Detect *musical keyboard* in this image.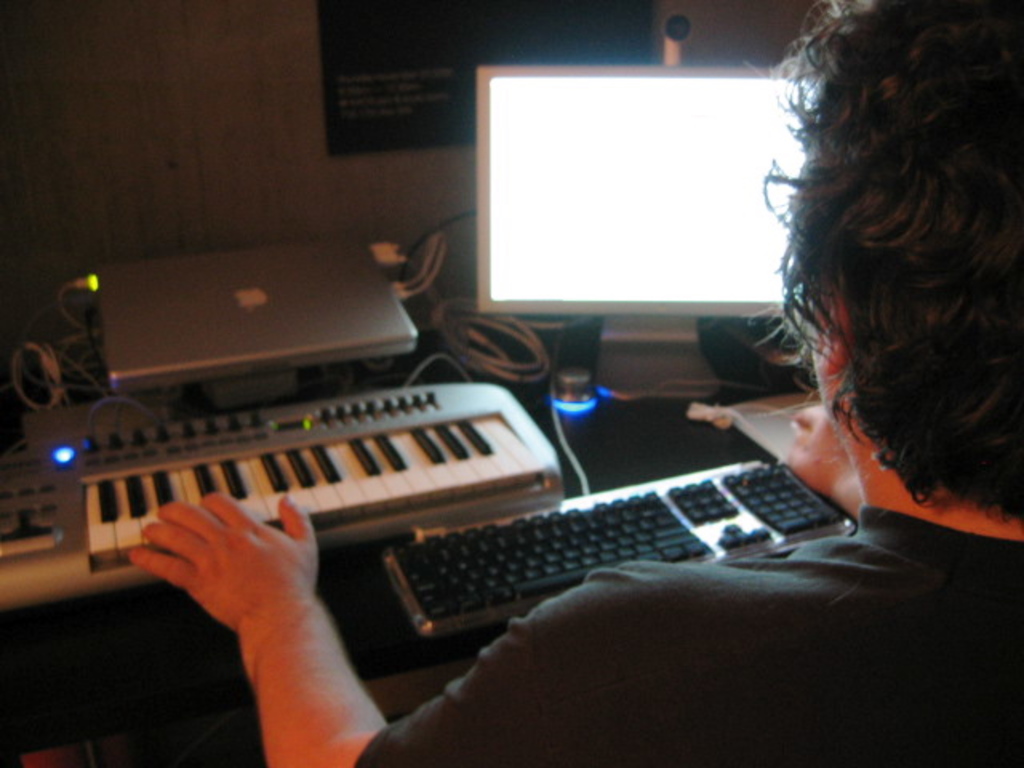
Detection: [left=0, top=376, right=558, bottom=610].
